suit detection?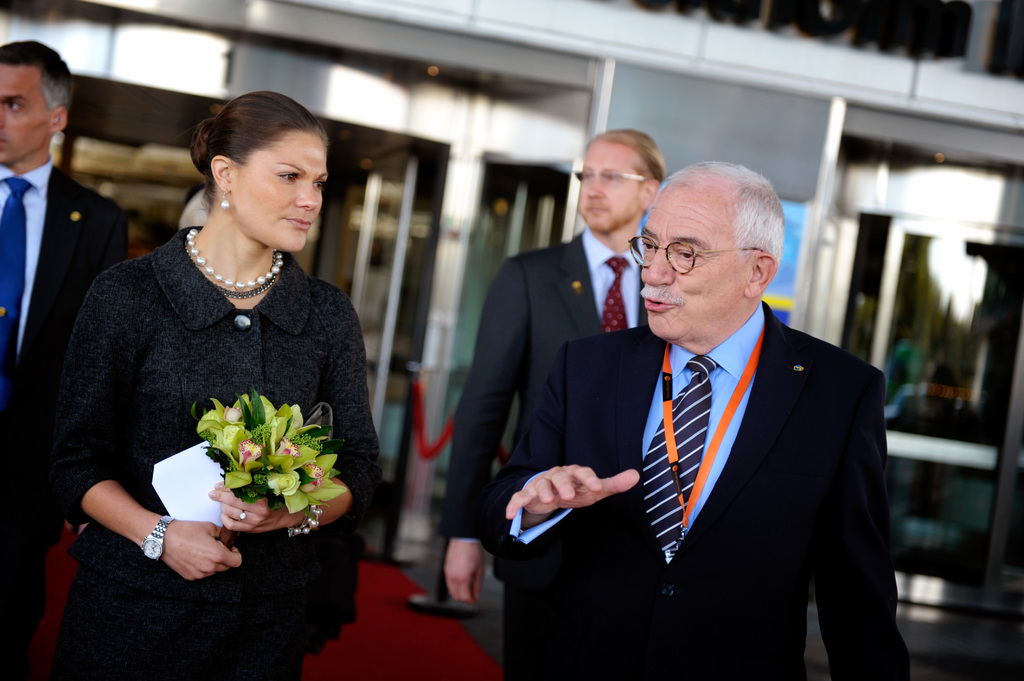
l=435, t=228, r=649, b=680
